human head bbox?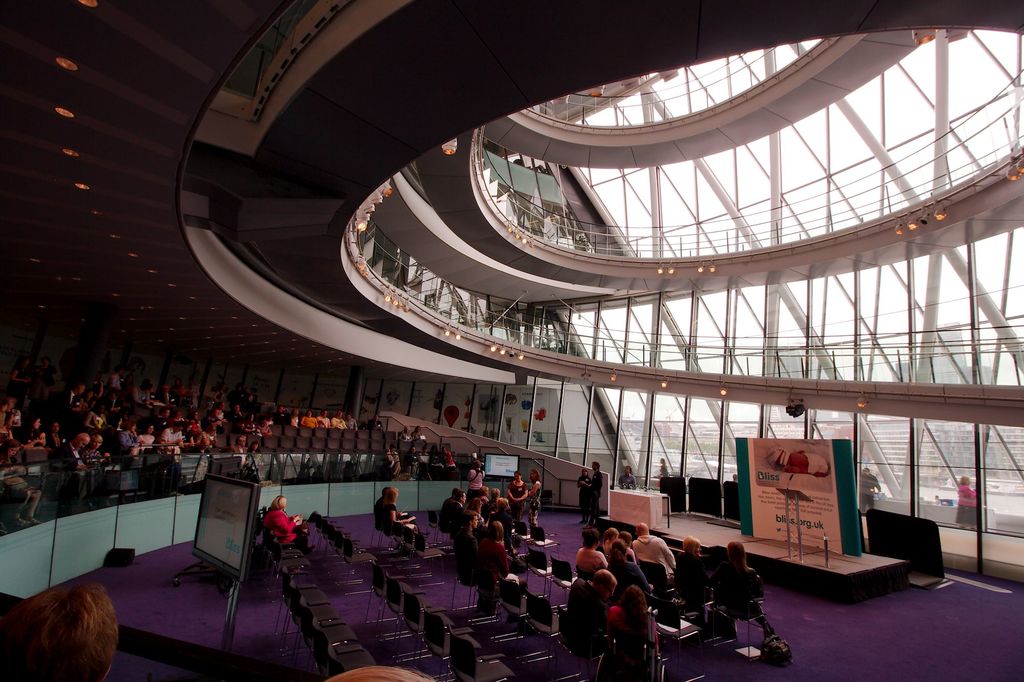
region(492, 486, 501, 500)
